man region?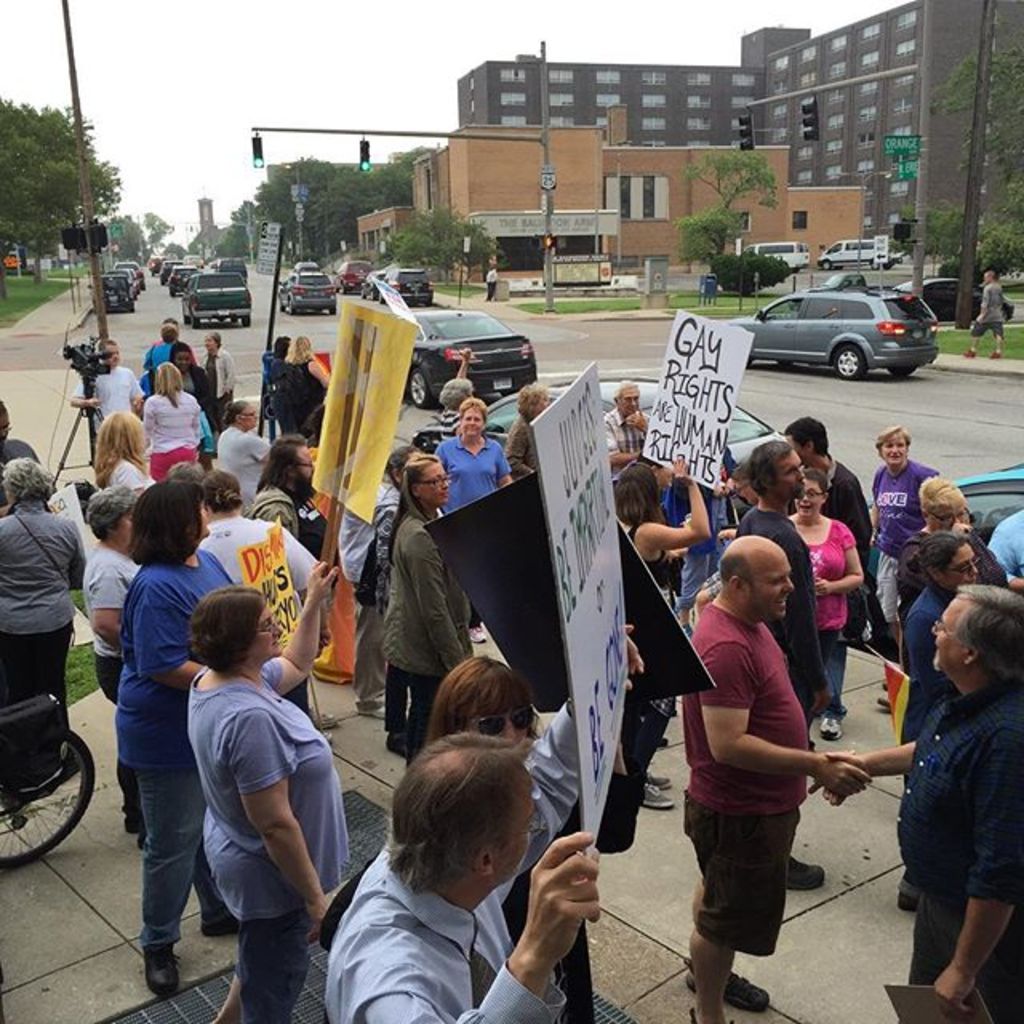
323:610:640:1022
